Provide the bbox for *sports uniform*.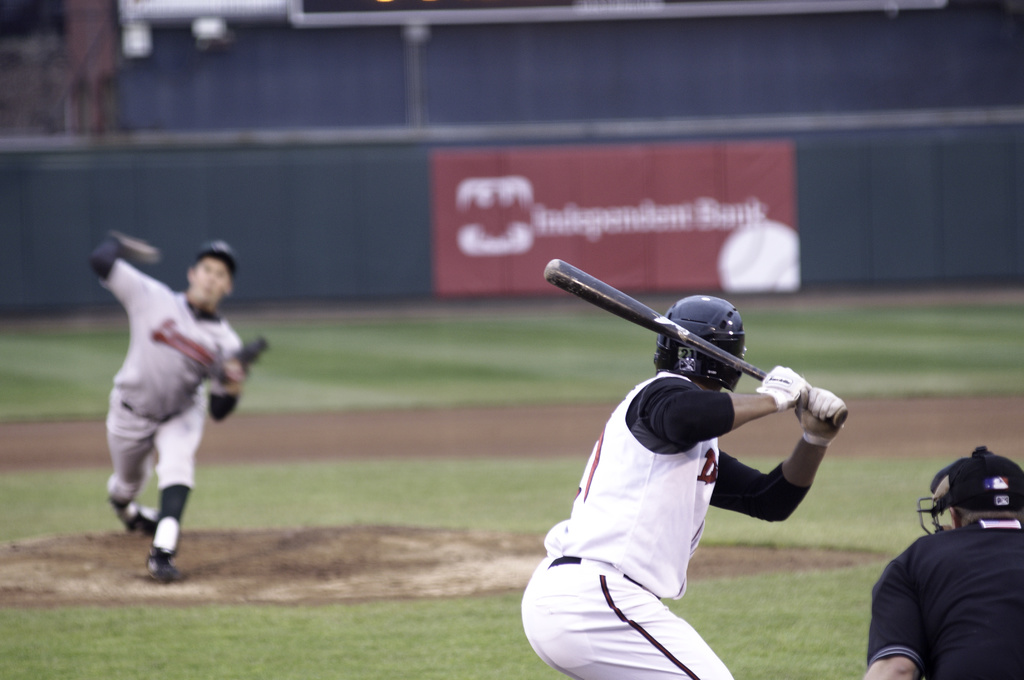
bbox=(517, 259, 835, 667).
